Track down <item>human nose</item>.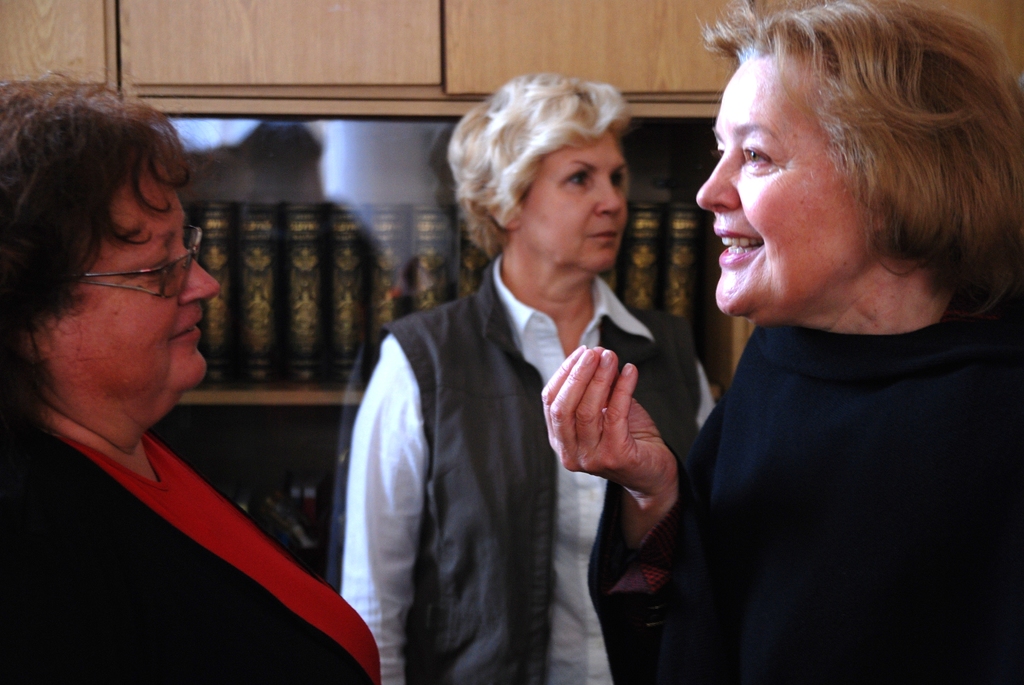
Tracked to <box>699,141,745,212</box>.
